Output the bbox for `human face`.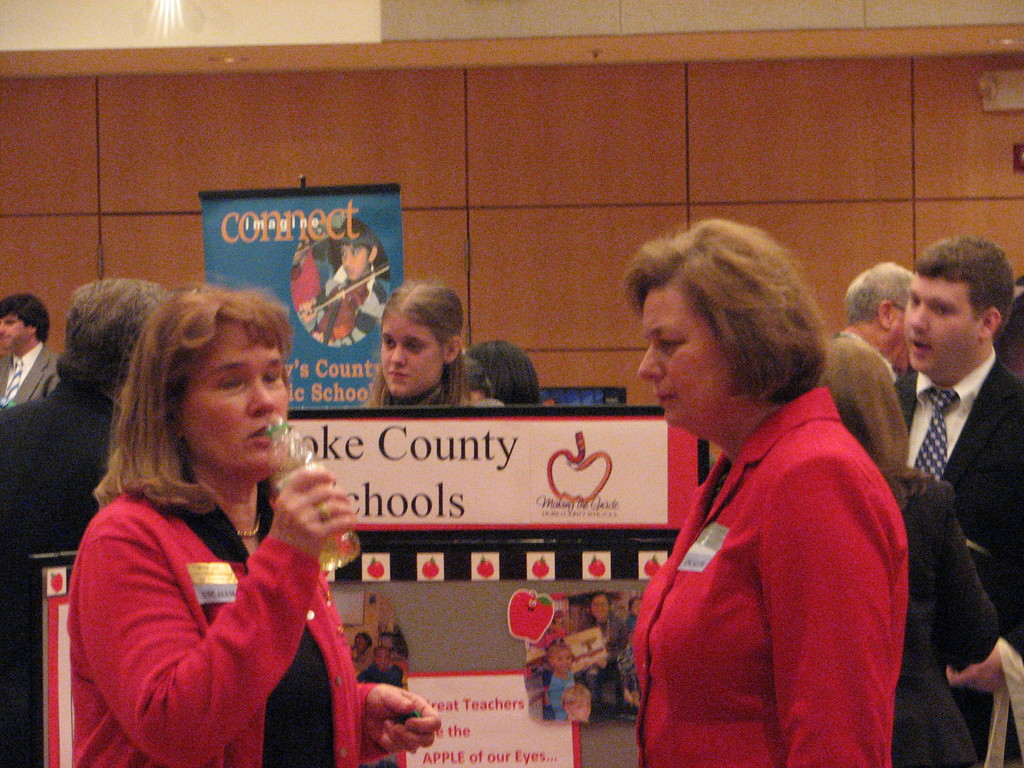
box(176, 319, 296, 486).
